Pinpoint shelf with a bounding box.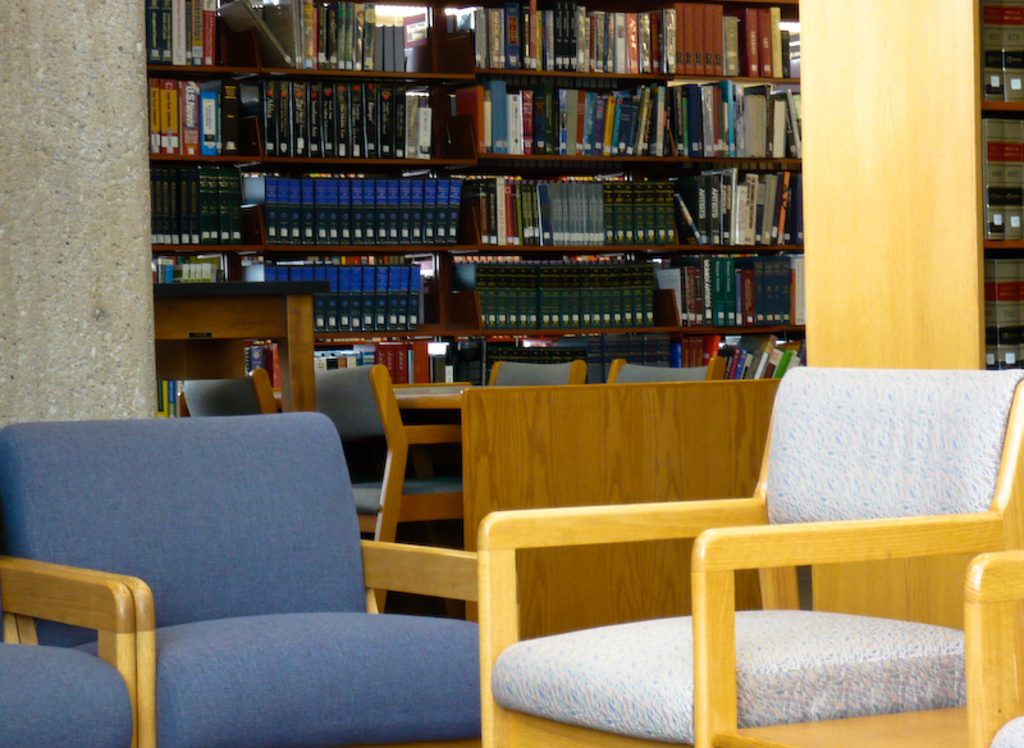
(968,0,1023,377).
